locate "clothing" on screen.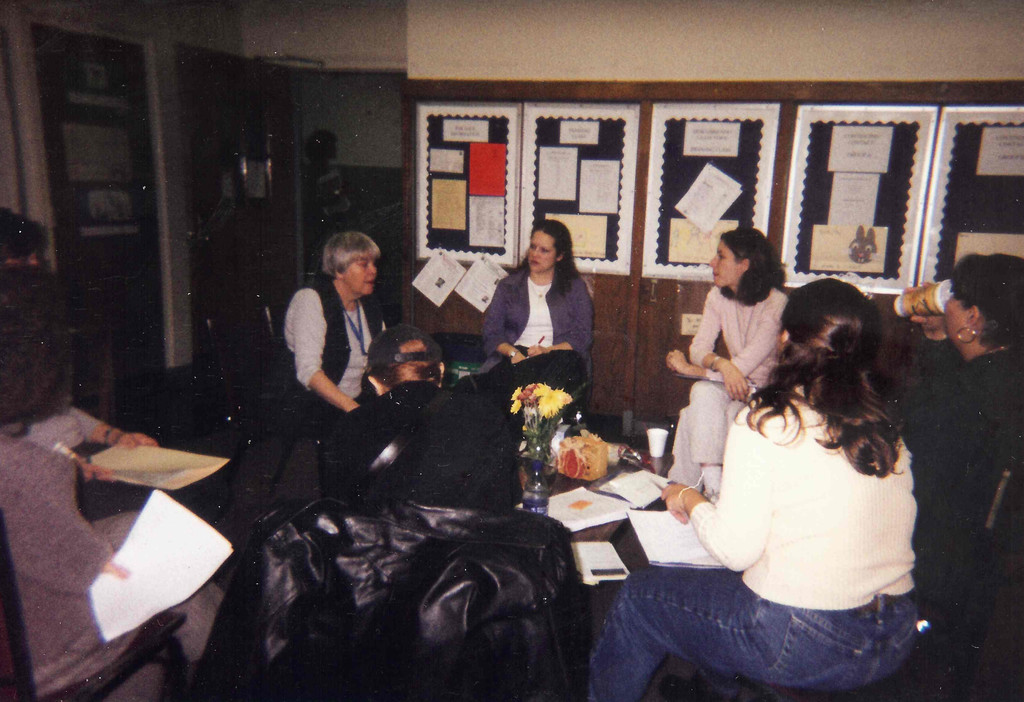
On screen at Rect(480, 259, 596, 376).
